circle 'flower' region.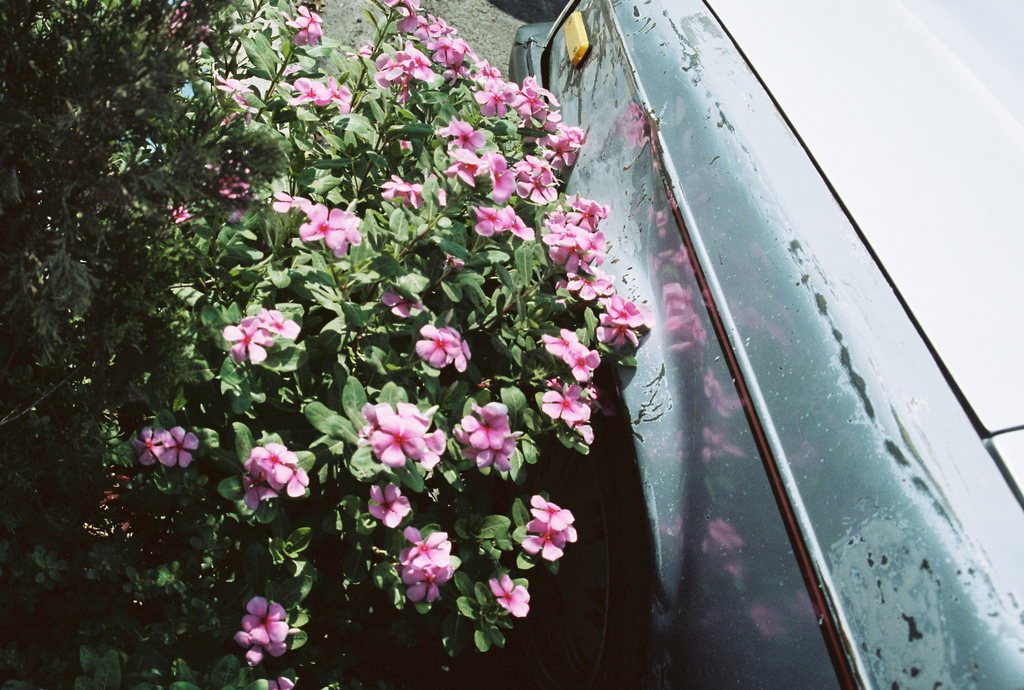
Region: [left=364, top=399, right=445, bottom=476].
